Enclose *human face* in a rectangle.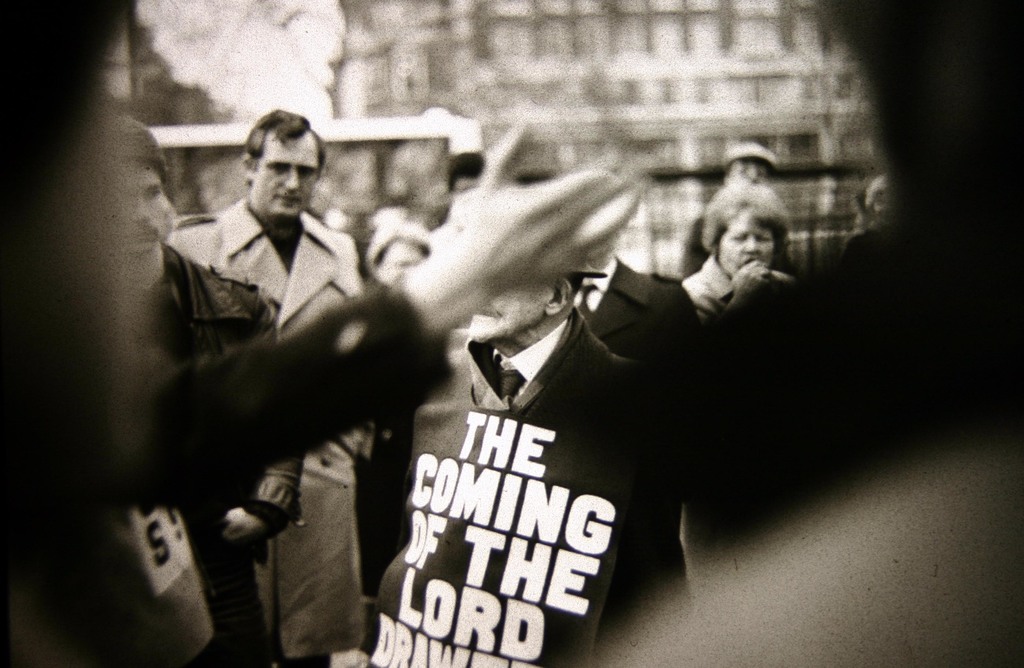
255,132,317,213.
